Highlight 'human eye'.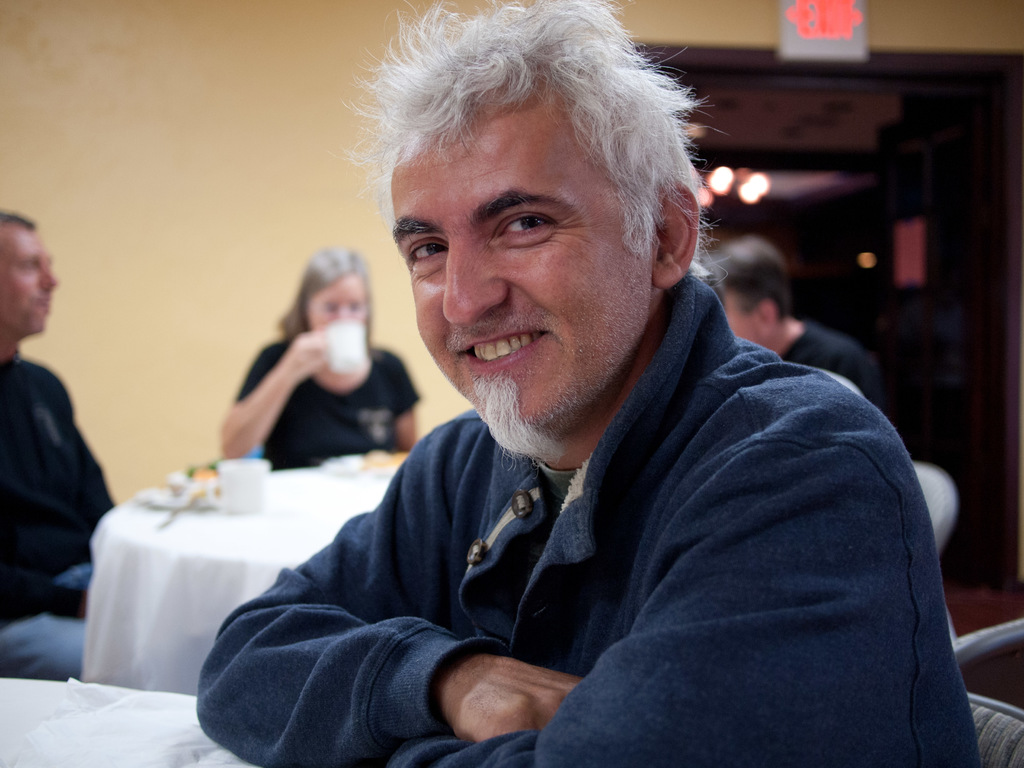
Highlighted region: pyautogui.locateOnScreen(400, 234, 451, 275).
